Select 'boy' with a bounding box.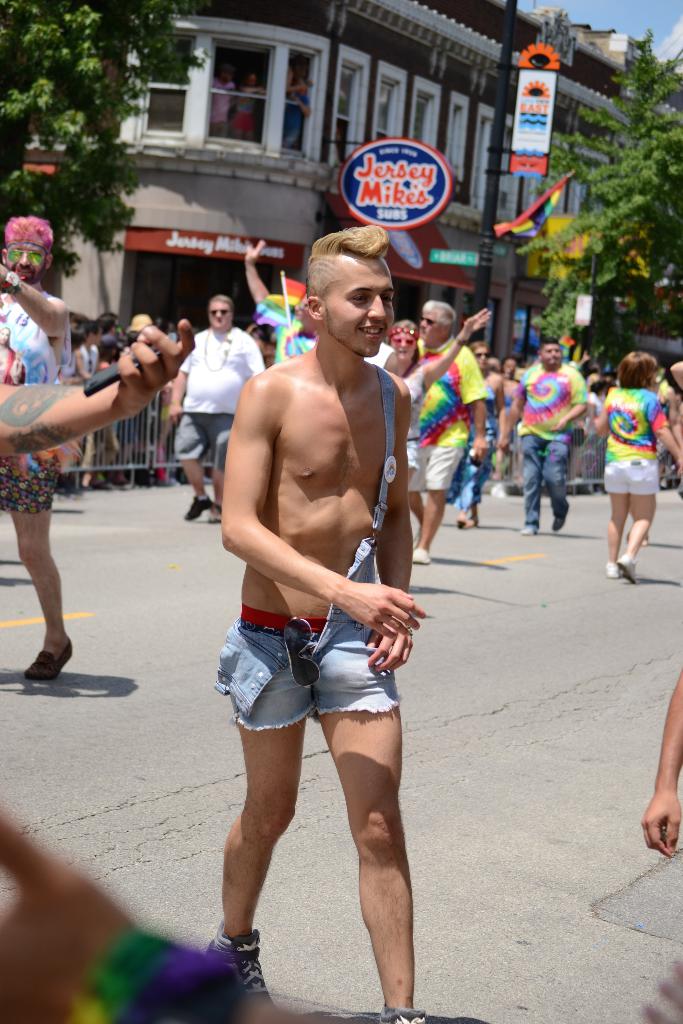
x1=220 y1=215 x2=435 y2=1023.
